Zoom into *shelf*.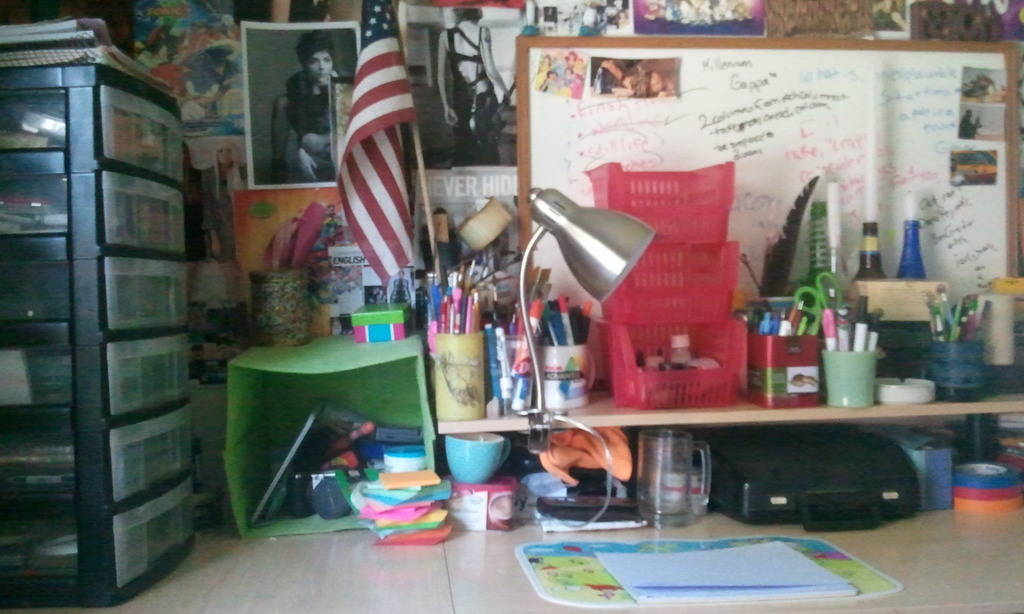
Zoom target: bbox(88, 180, 191, 243).
